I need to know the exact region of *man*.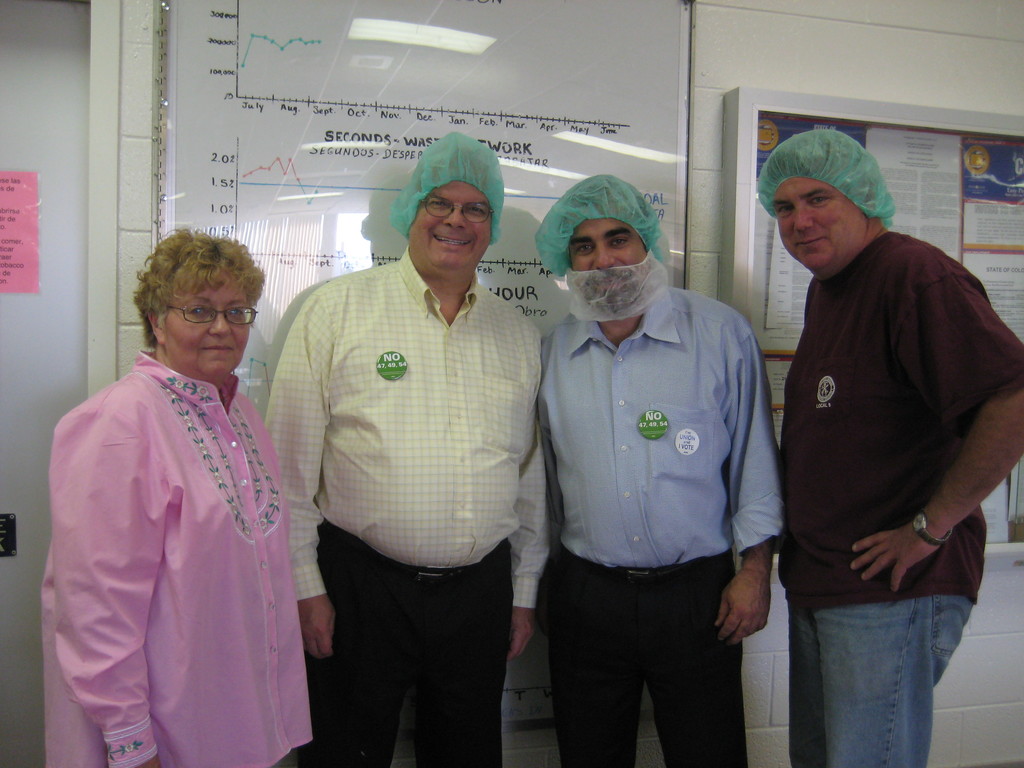
Region: l=264, t=127, r=551, b=767.
